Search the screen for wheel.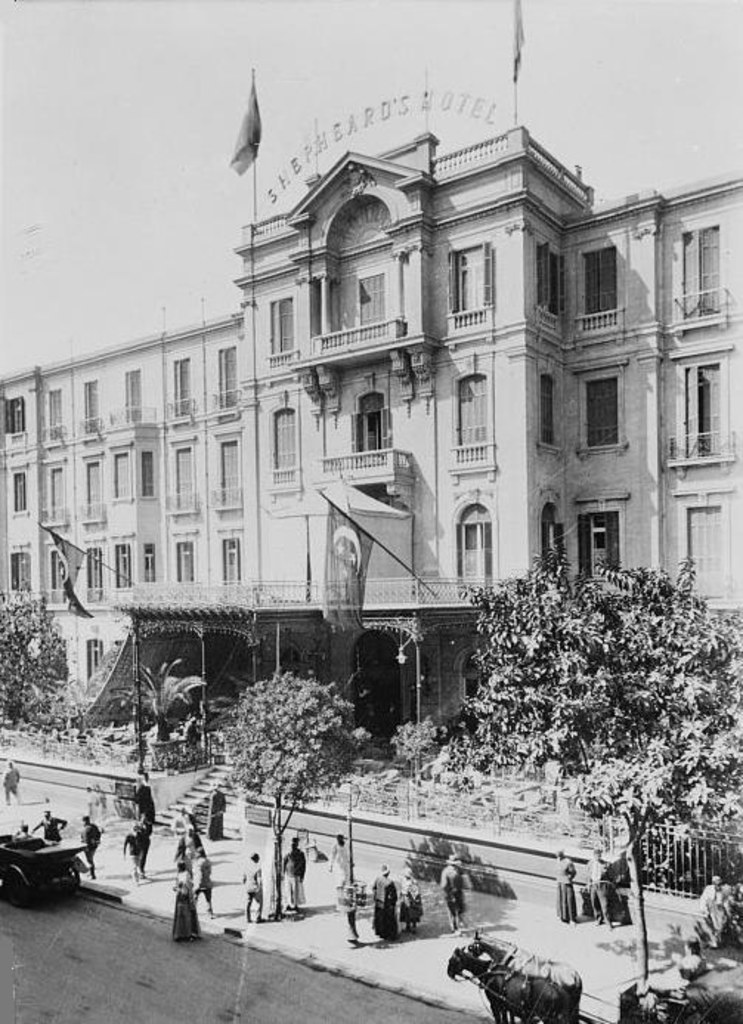
Found at bbox=[3, 857, 32, 913].
